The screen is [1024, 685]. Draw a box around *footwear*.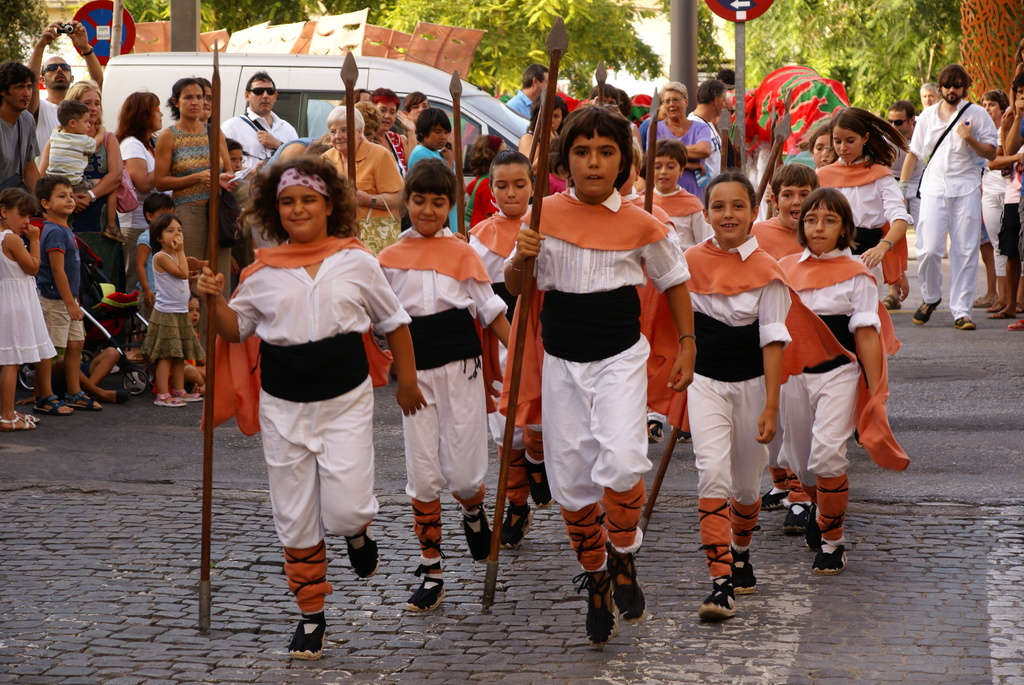
x1=520, y1=453, x2=554, y2=509.
